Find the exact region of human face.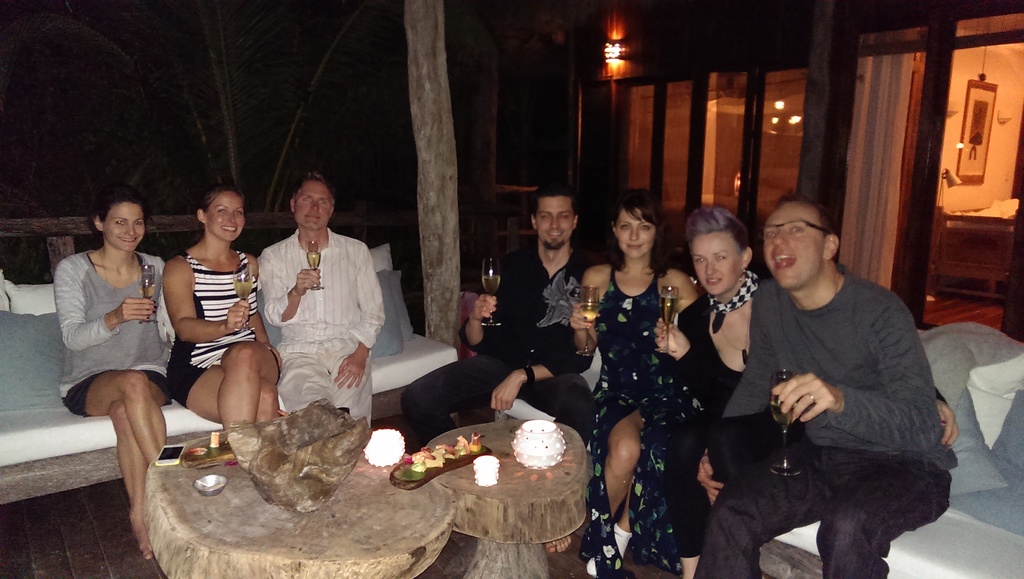
Exact region: 763:202:822:286.
